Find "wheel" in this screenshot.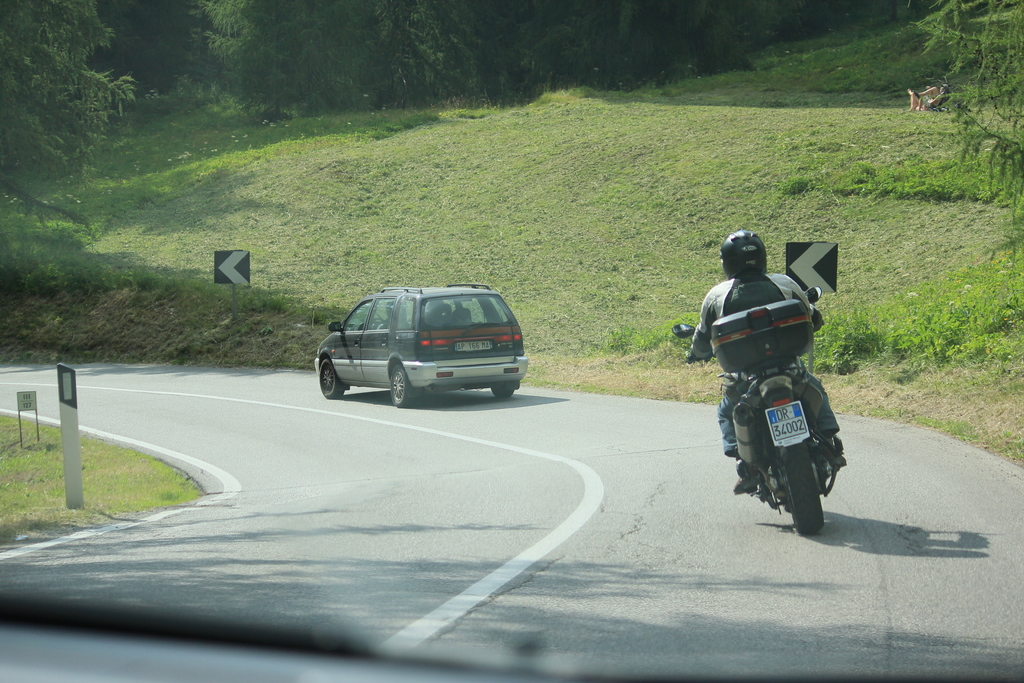
The bounding box for "wheel" is crop(317, 359, 348, 399).
